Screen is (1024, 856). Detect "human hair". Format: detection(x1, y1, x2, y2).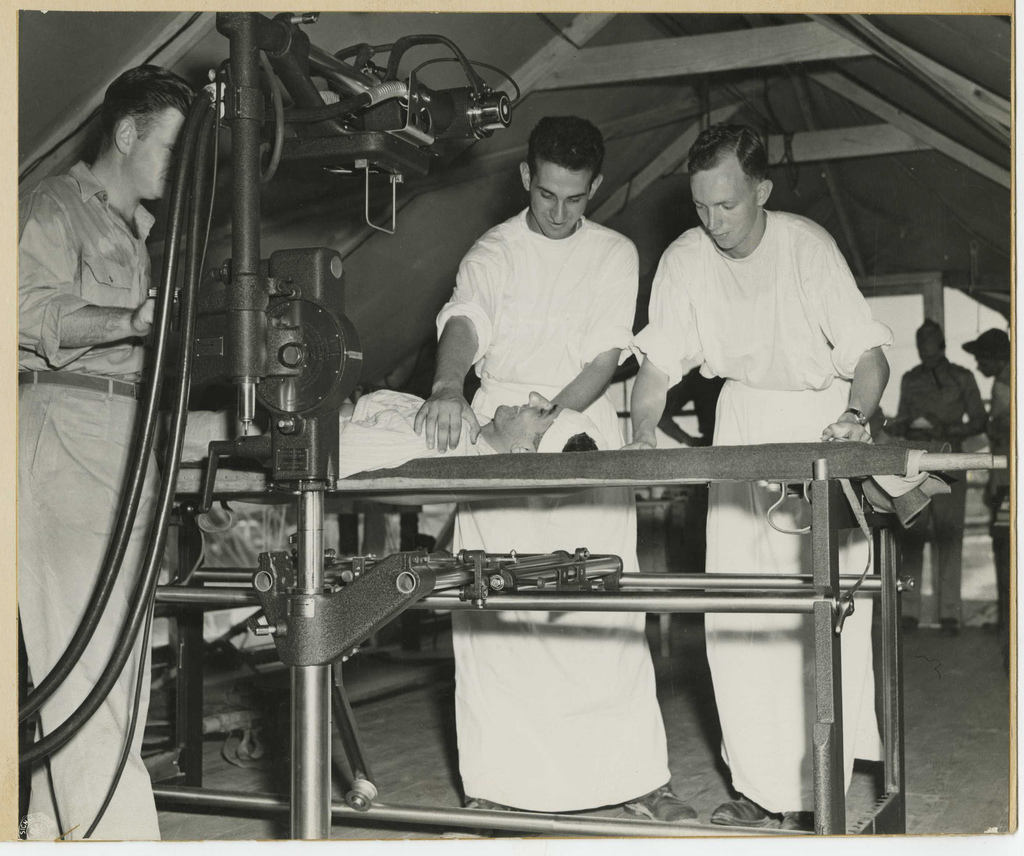
detection(95, 64, 196, 140).
